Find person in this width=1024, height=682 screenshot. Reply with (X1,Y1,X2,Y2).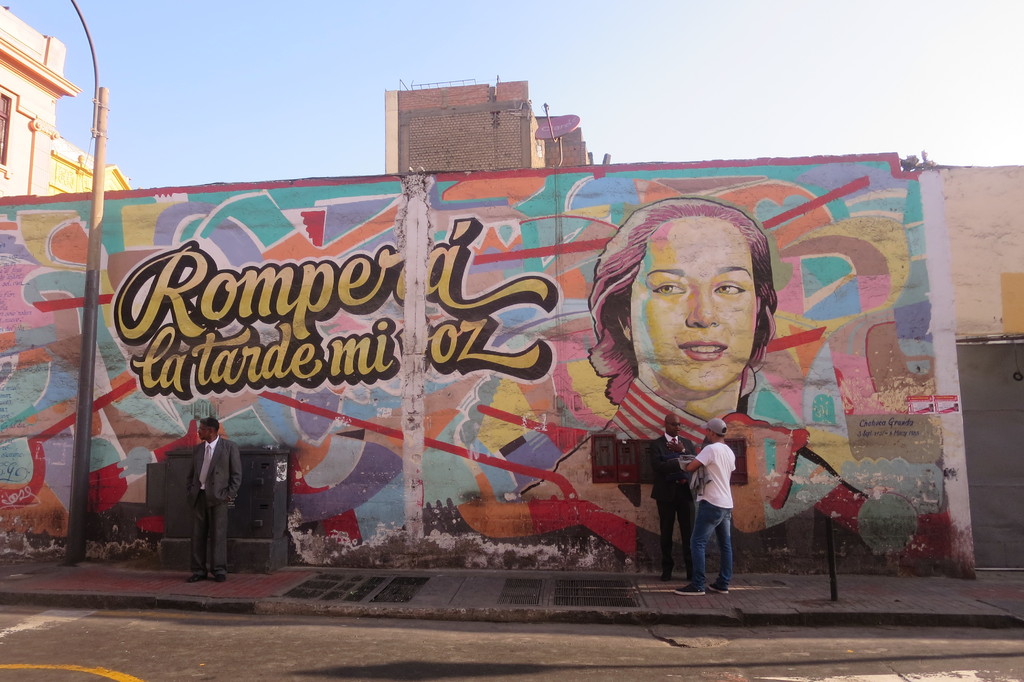
(675,416,737,596).
